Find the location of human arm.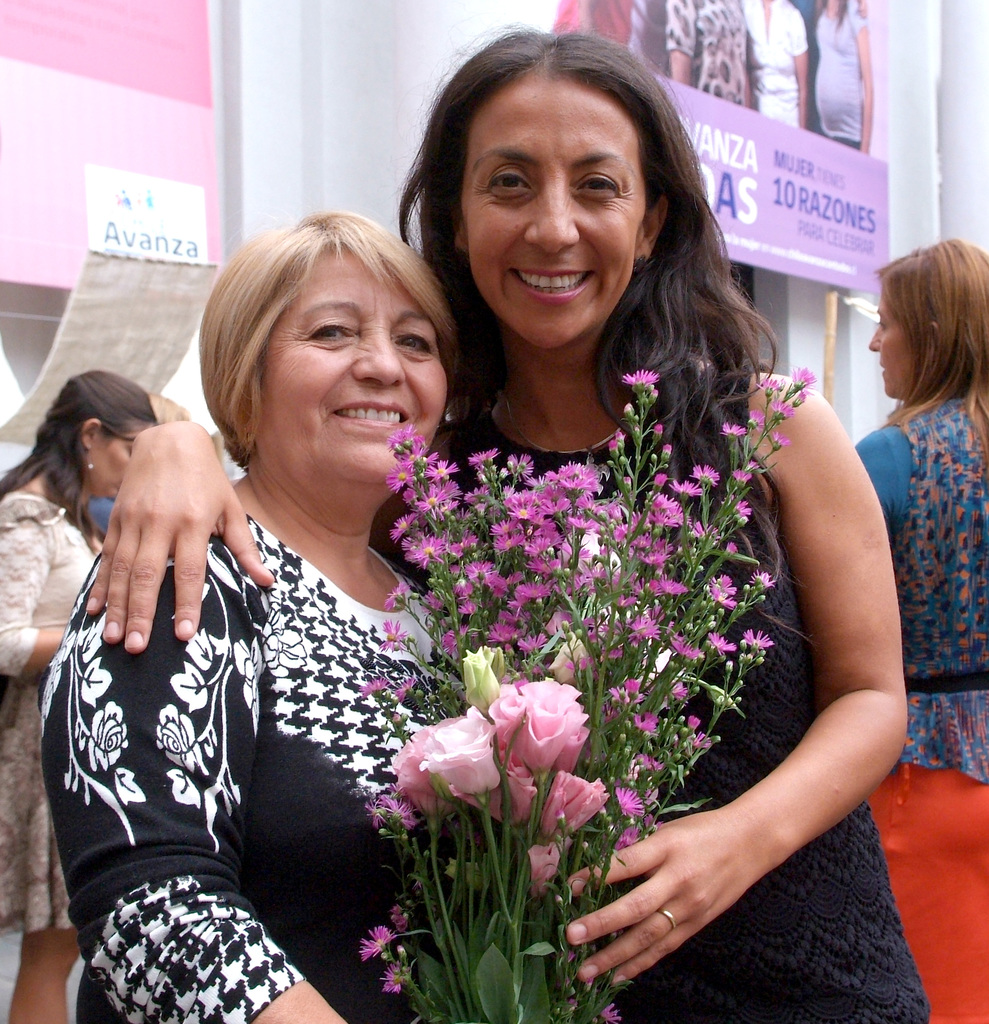
Location: 32,547,349,1023.
